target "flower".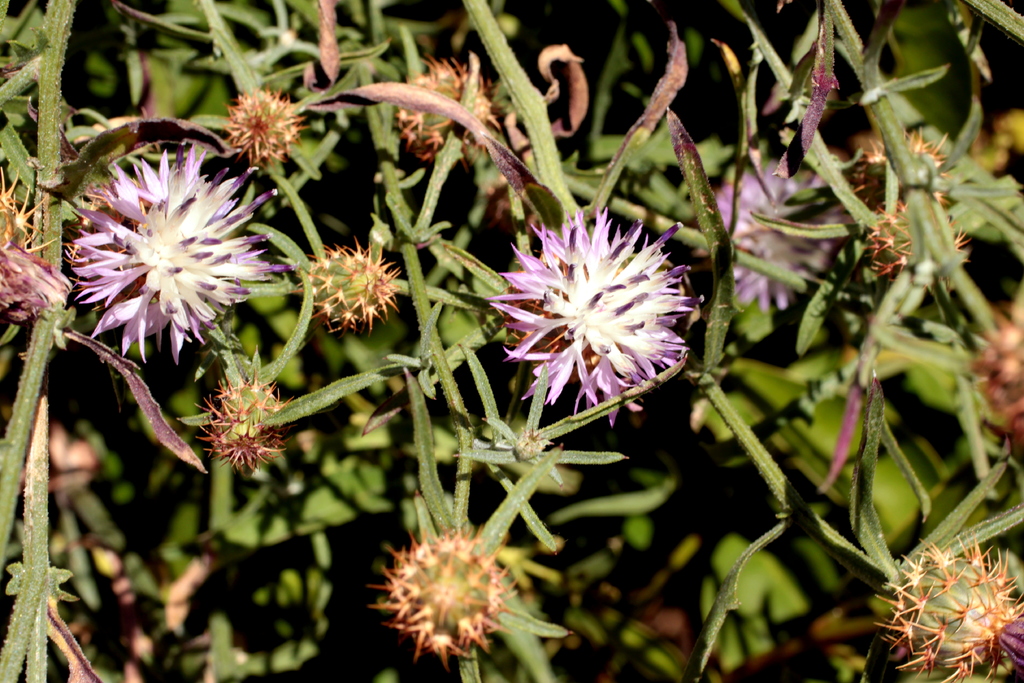
Target region: [687, 152, 850, 314].
